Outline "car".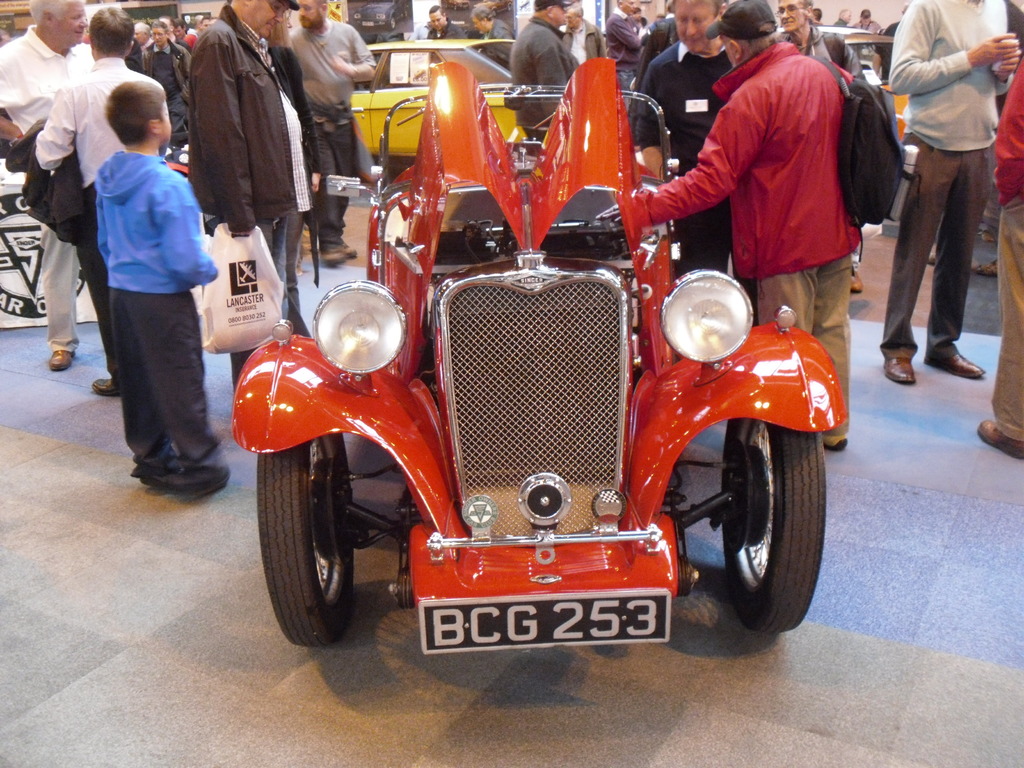
Outline: x1=818 y1=15 x2=886 y2=84.
